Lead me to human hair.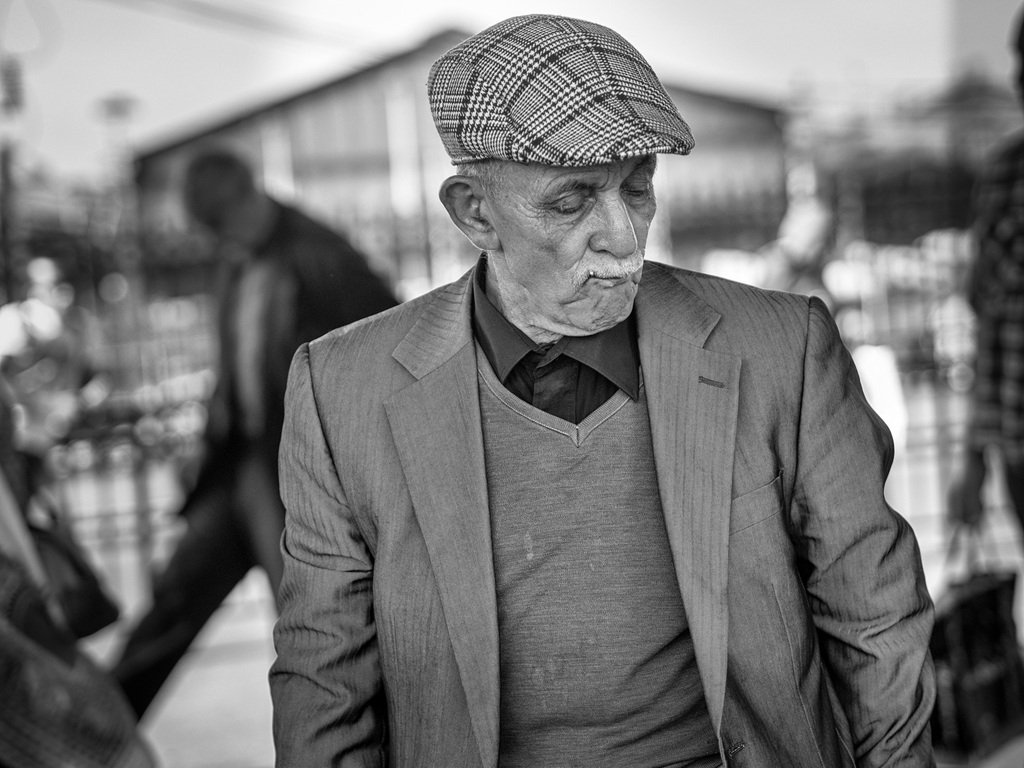
Lead to bbox=(183, 148, 257, 234).
